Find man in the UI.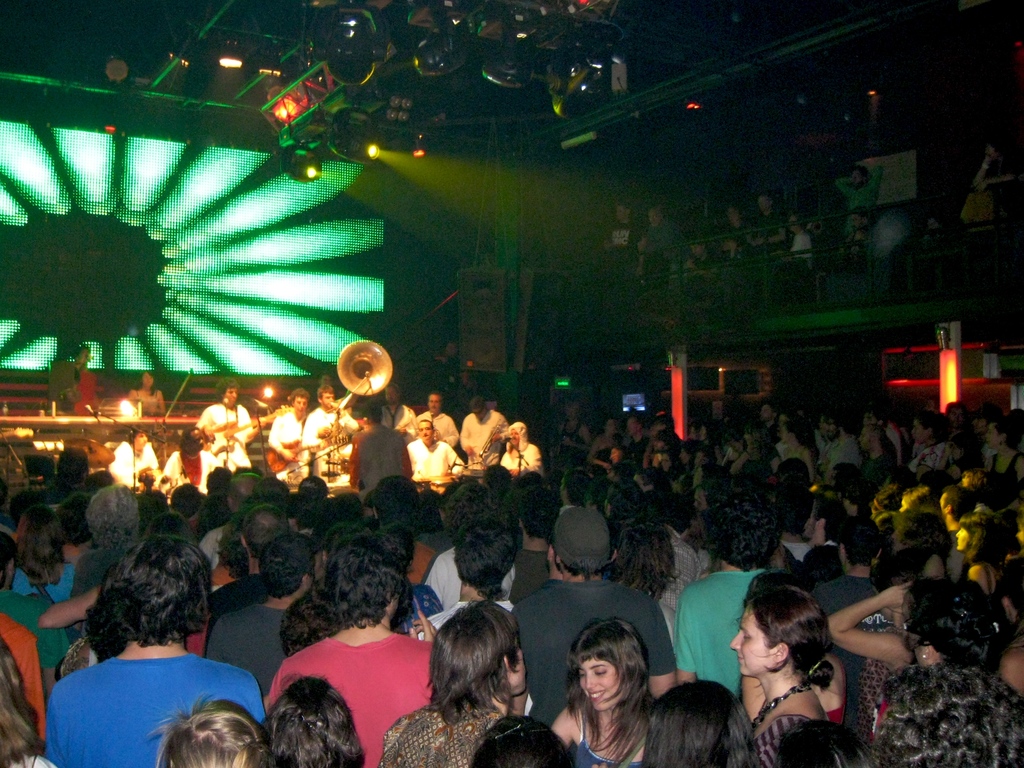
UI element at 824:418:858:484.
